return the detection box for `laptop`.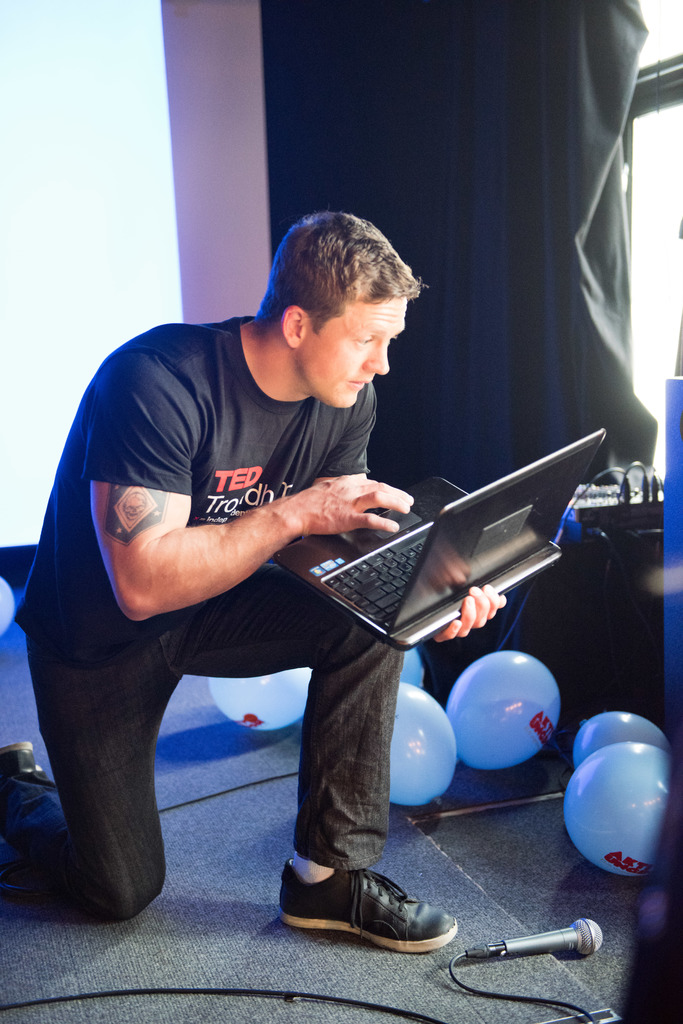
254,442,602,656.
